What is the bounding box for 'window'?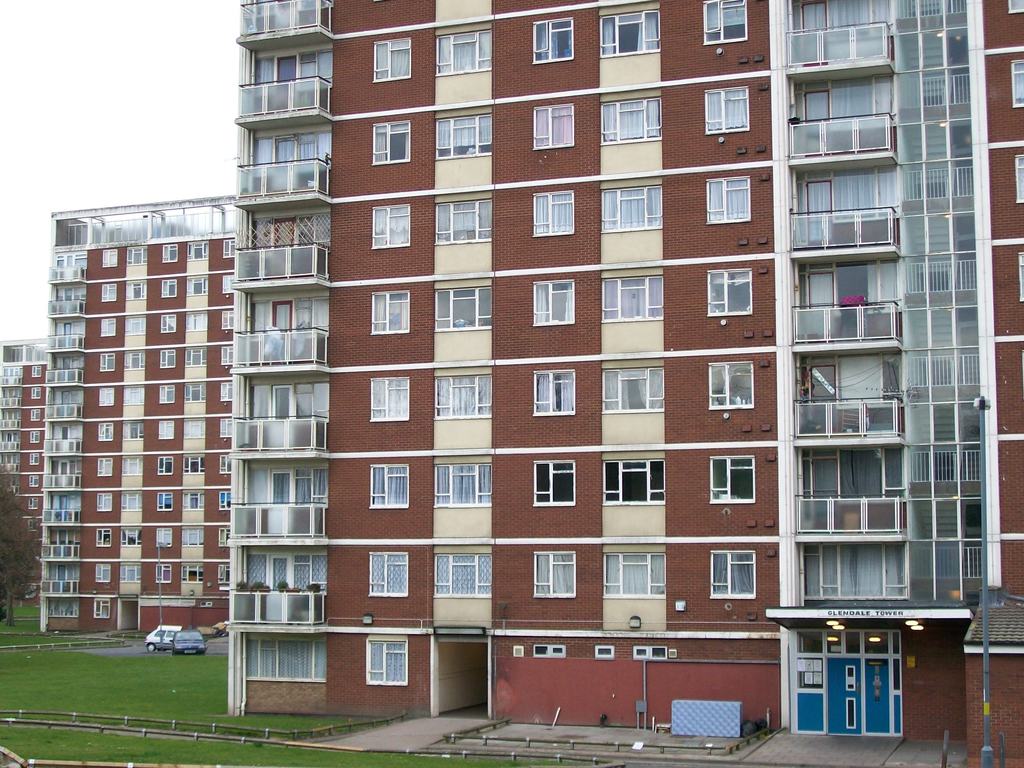
<box>532,102,575,148</box>.
